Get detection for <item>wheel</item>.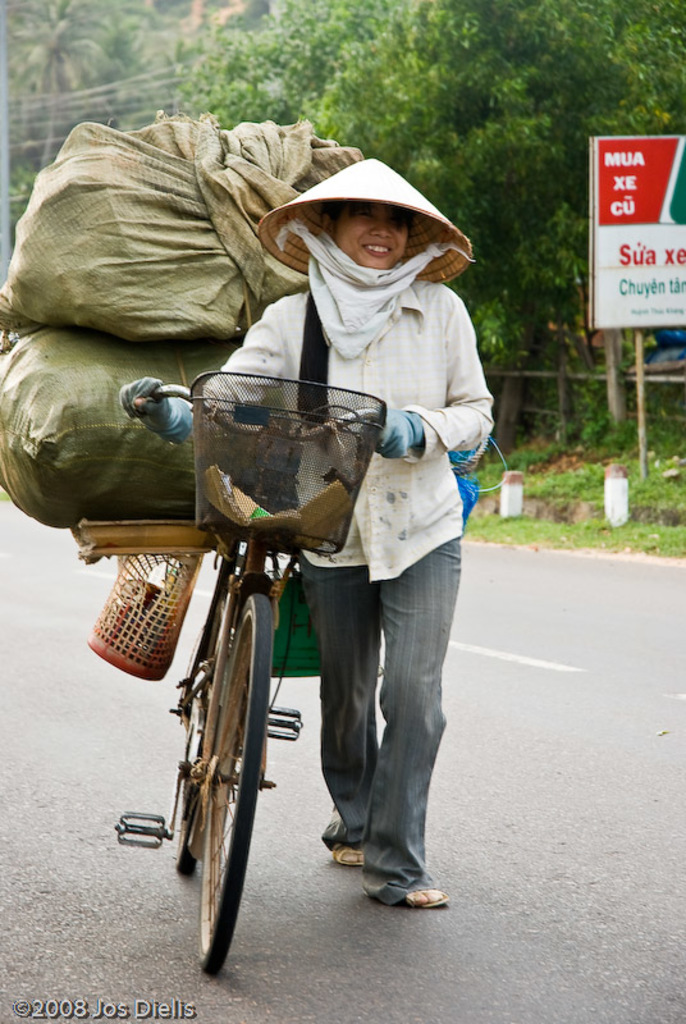
Detection: 173/767/192/872.
